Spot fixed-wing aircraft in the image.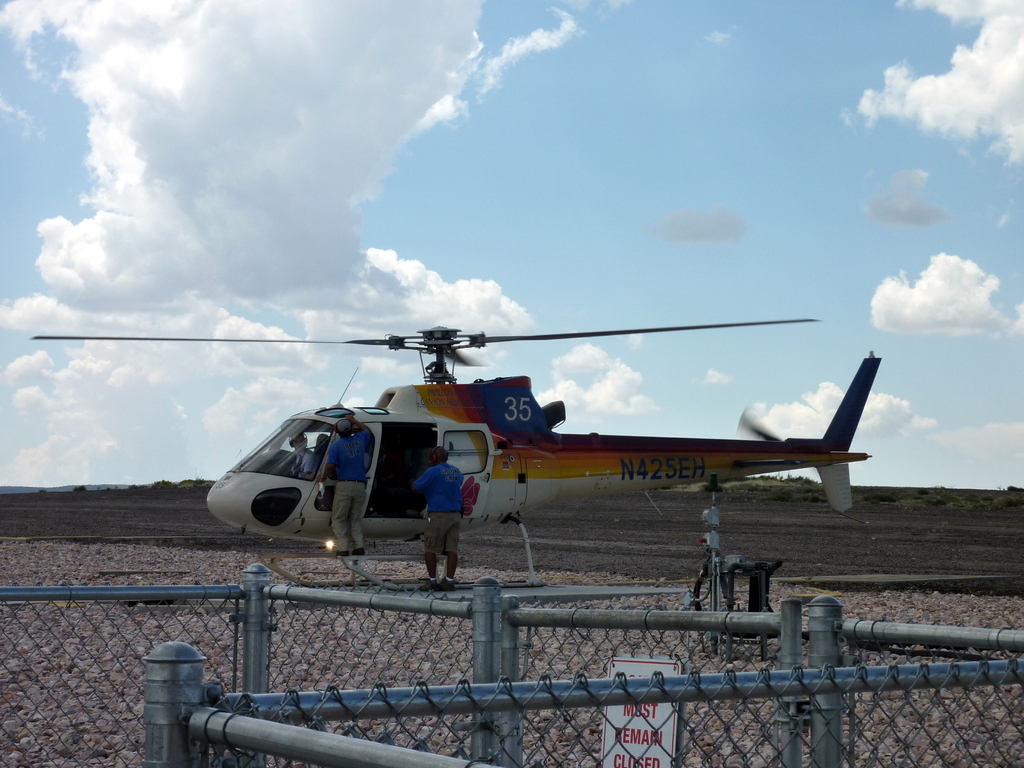
fixed-wing aircraft found at {"left": 30, "top": 320, "right": 884, "bottom": 591}.
